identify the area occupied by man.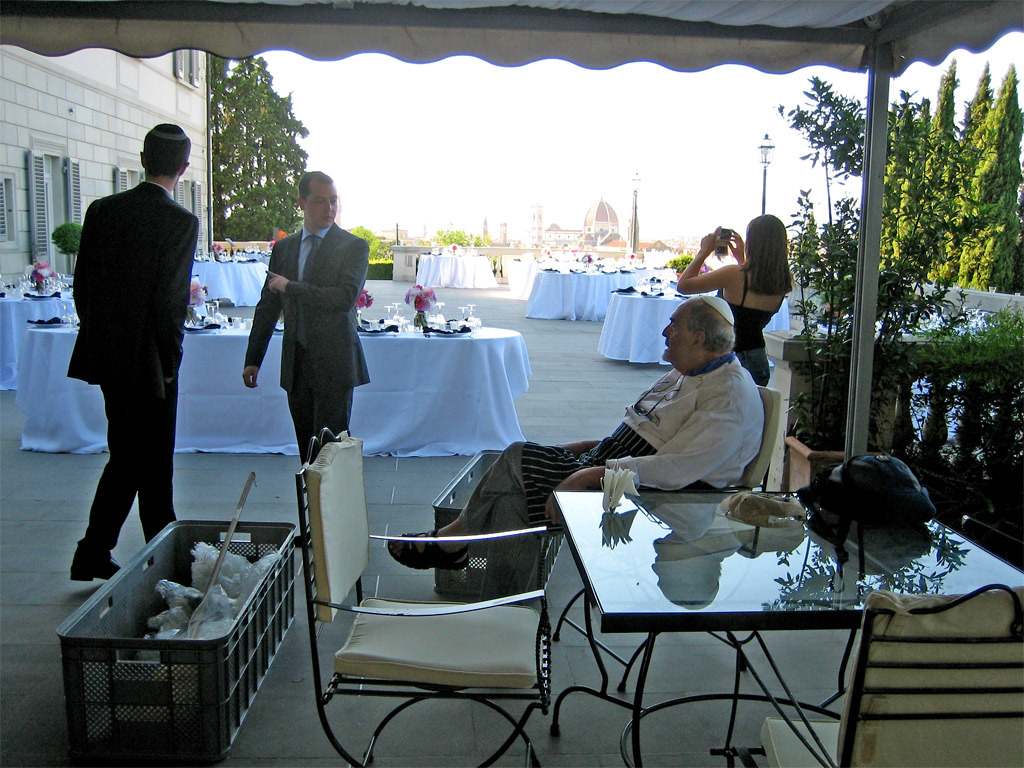
Area: 61/121/203/600.
